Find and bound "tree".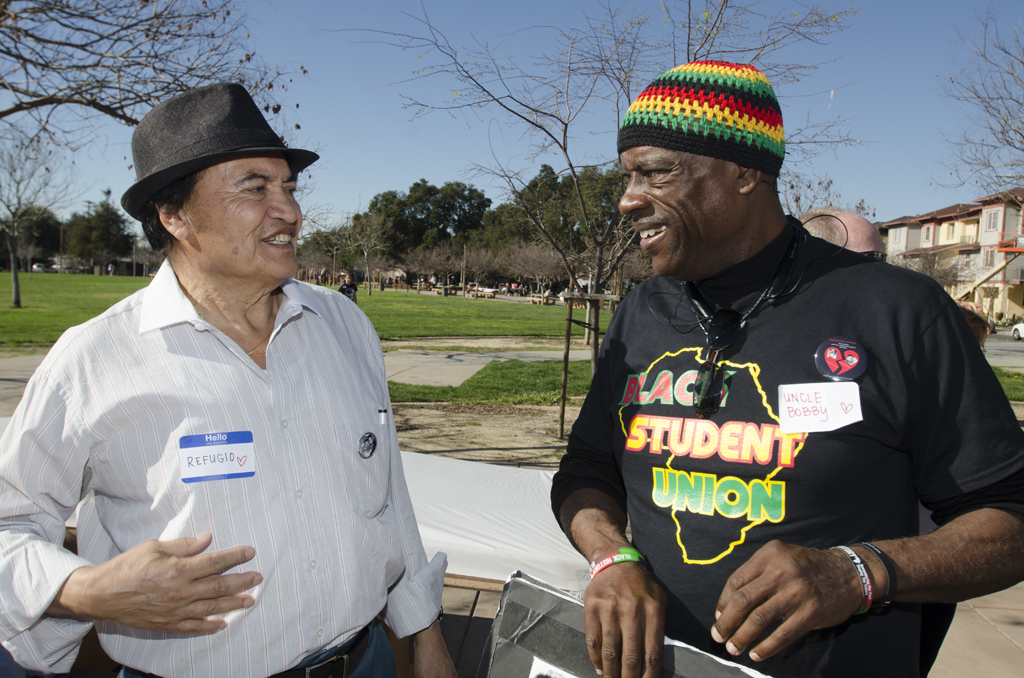
Bound: 929,0,1023,227.
